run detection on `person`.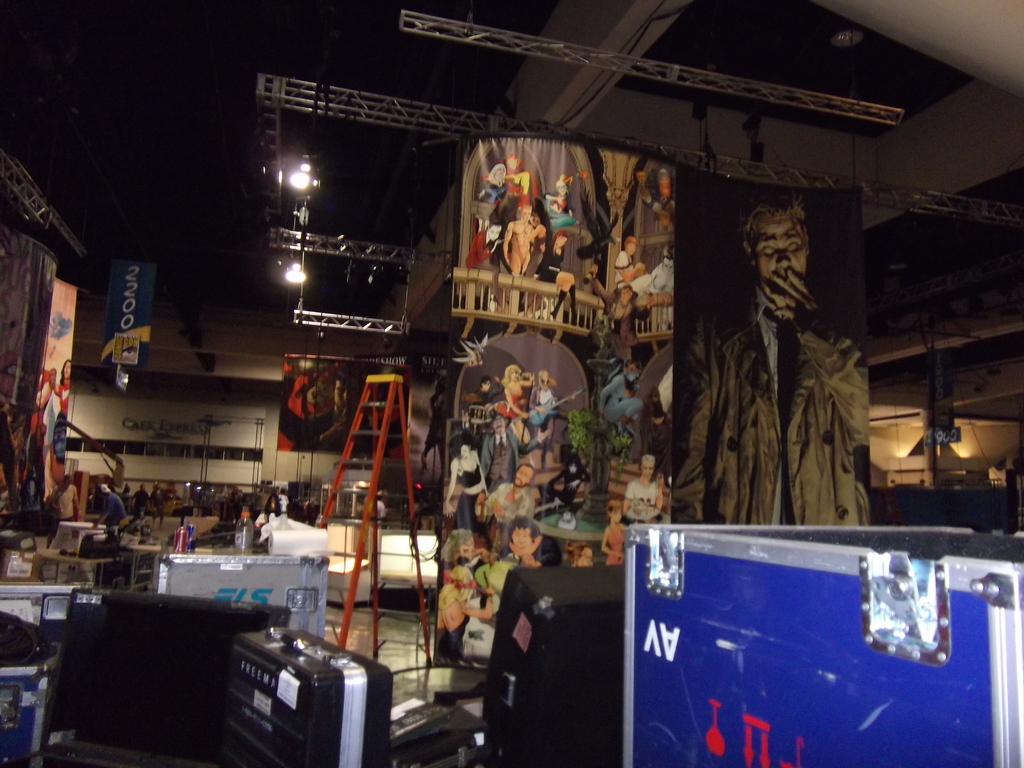
Result: 623:450:665:528.
